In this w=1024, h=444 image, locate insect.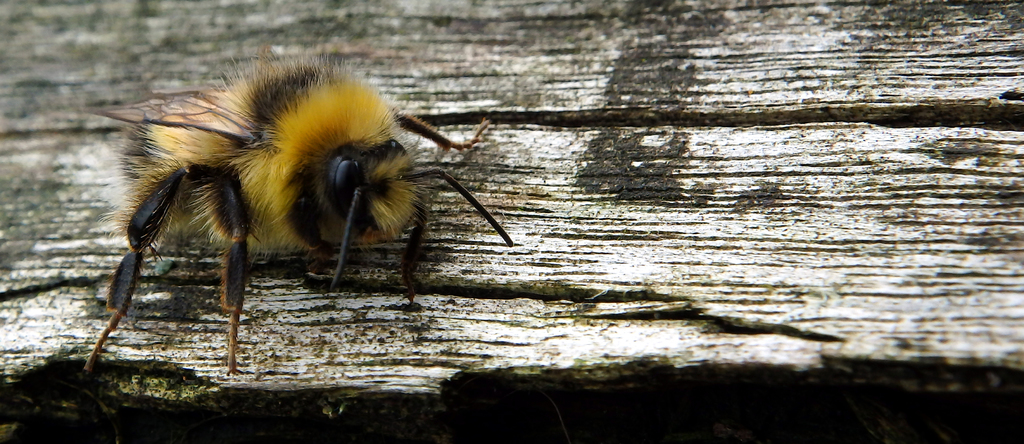
Bounding box: (x1=77, y1=48, x2=514, y2=377).
